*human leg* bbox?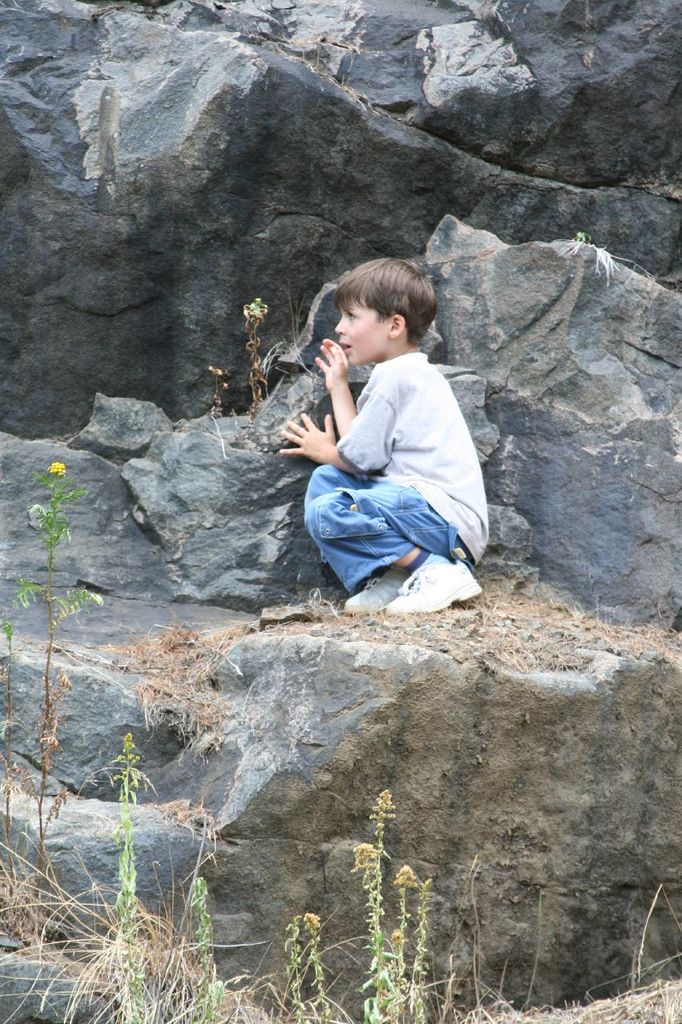
(307,486,483,611)
